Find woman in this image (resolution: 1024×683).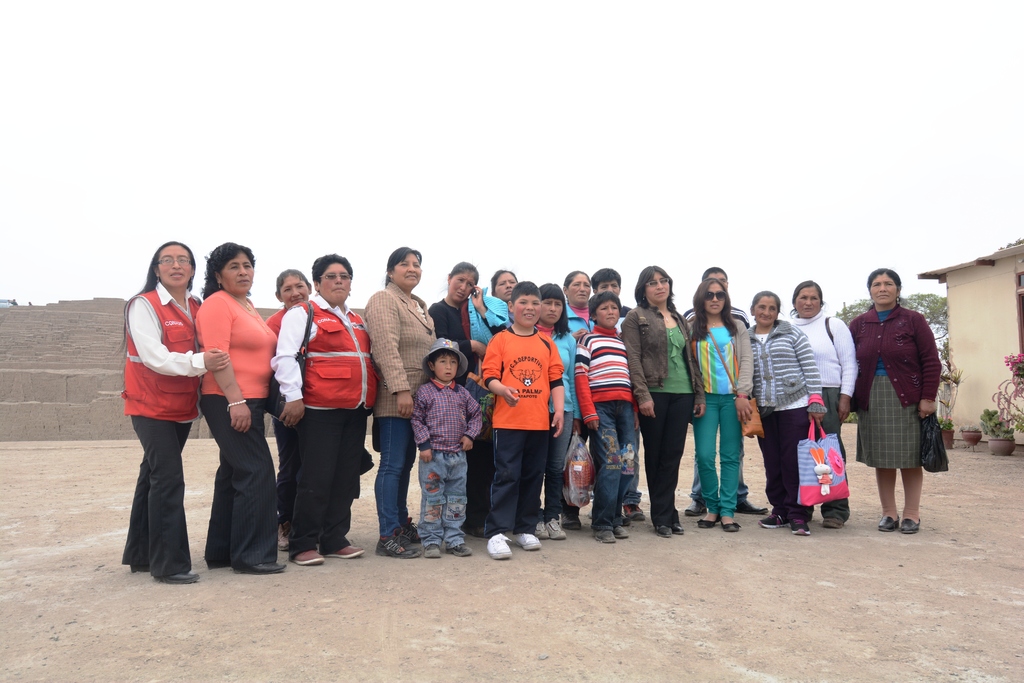
select_region(563, 267, 590, 334).
